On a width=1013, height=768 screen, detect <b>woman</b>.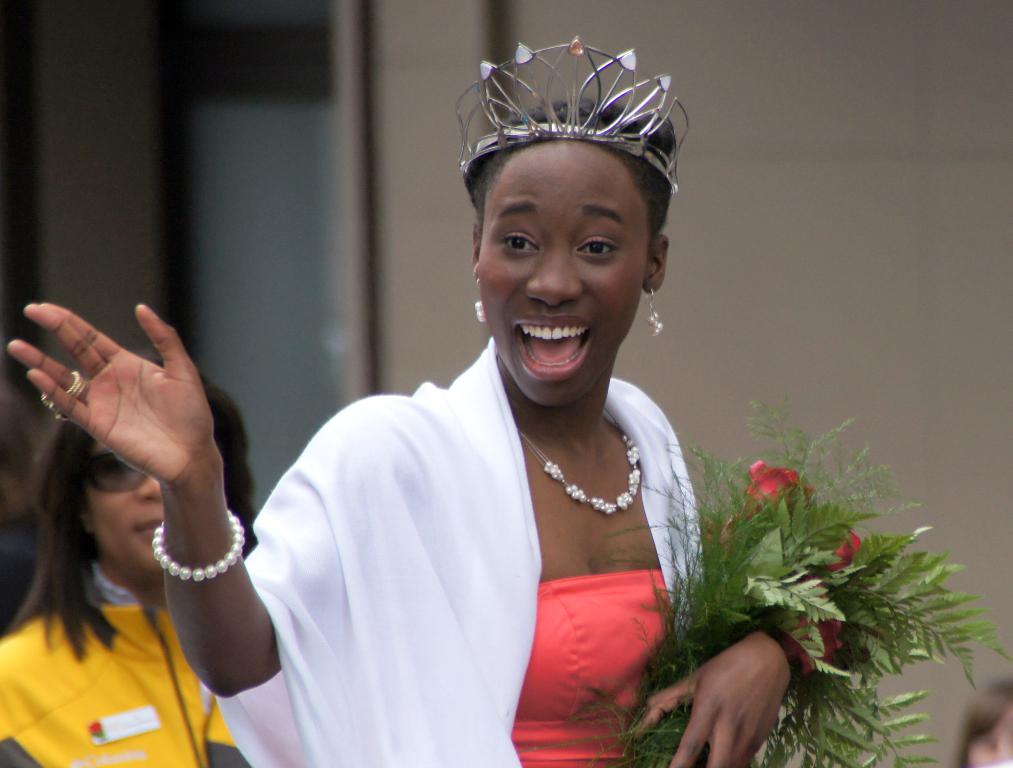
[x1=199, y1=55, x2=740, y2=760].
